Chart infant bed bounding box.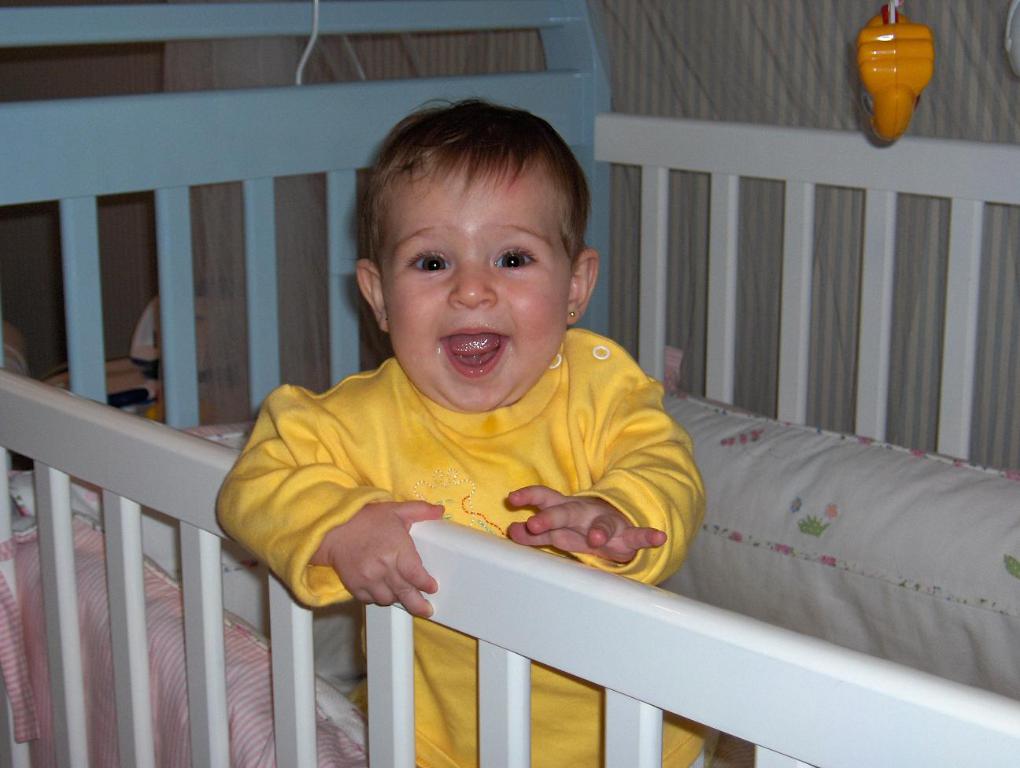
Charted: box=[0, 0, 1019, 767].
